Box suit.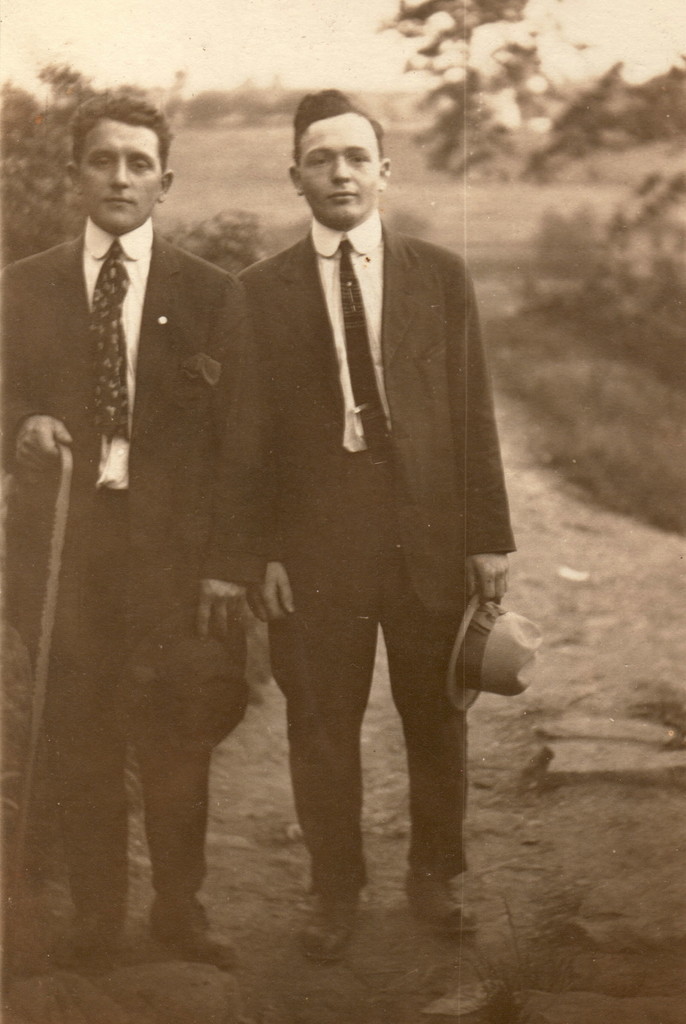
(left=224, top=120, right=505, bottom=867).
